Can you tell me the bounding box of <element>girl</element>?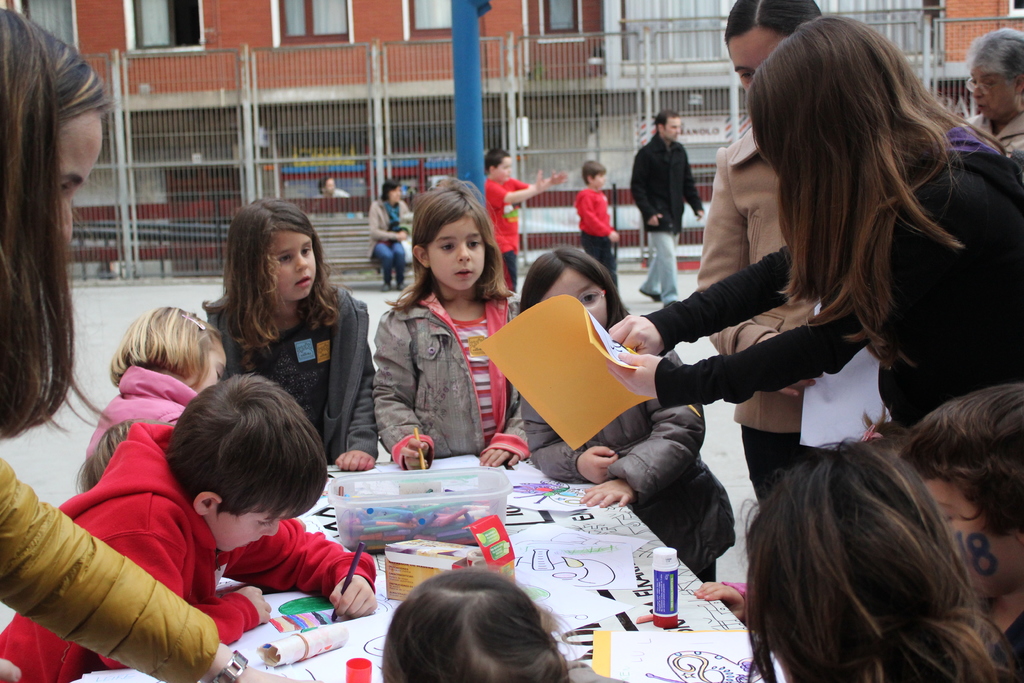
BBox(74, 416, 177, 490).
